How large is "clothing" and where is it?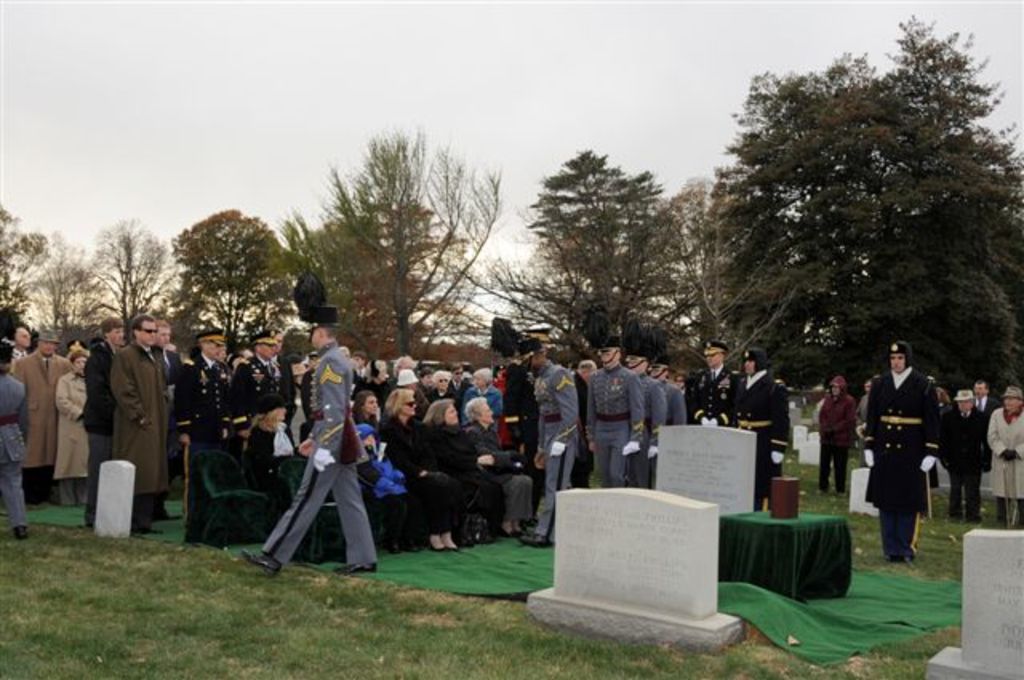
Bounding box: <bbox>285, 362, 296, 429</bbox>.
